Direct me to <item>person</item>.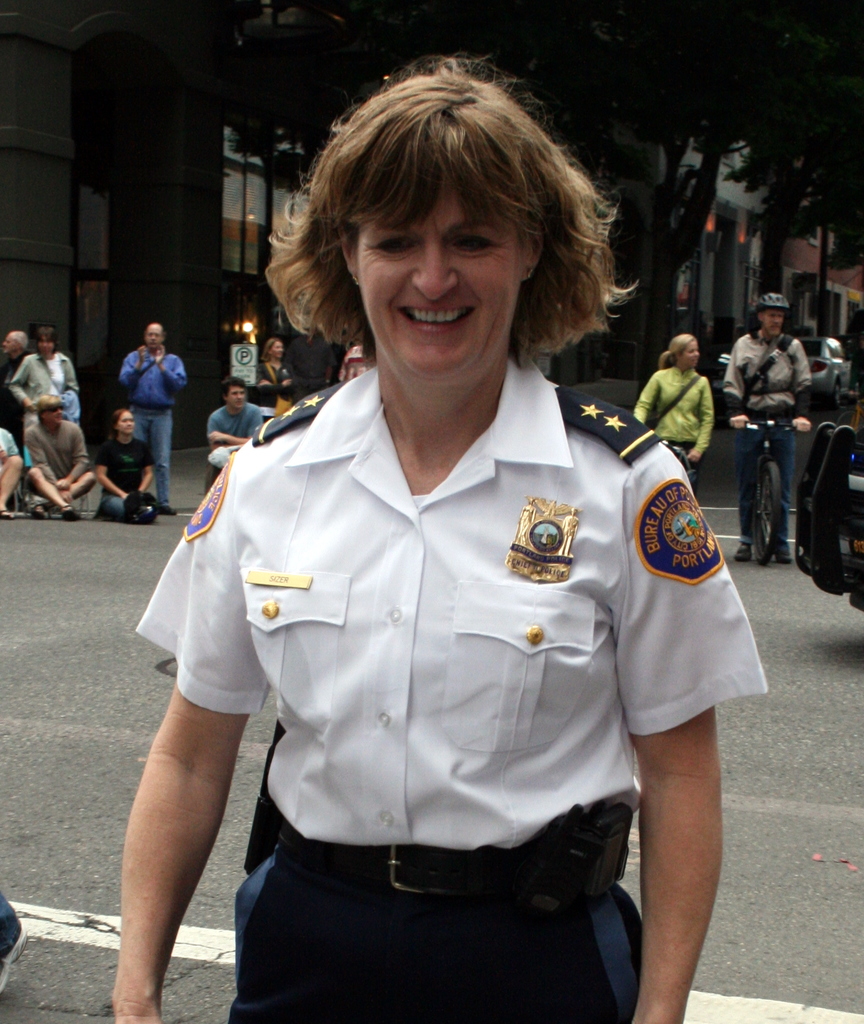
Direction: [107, 303, 179, 475].
